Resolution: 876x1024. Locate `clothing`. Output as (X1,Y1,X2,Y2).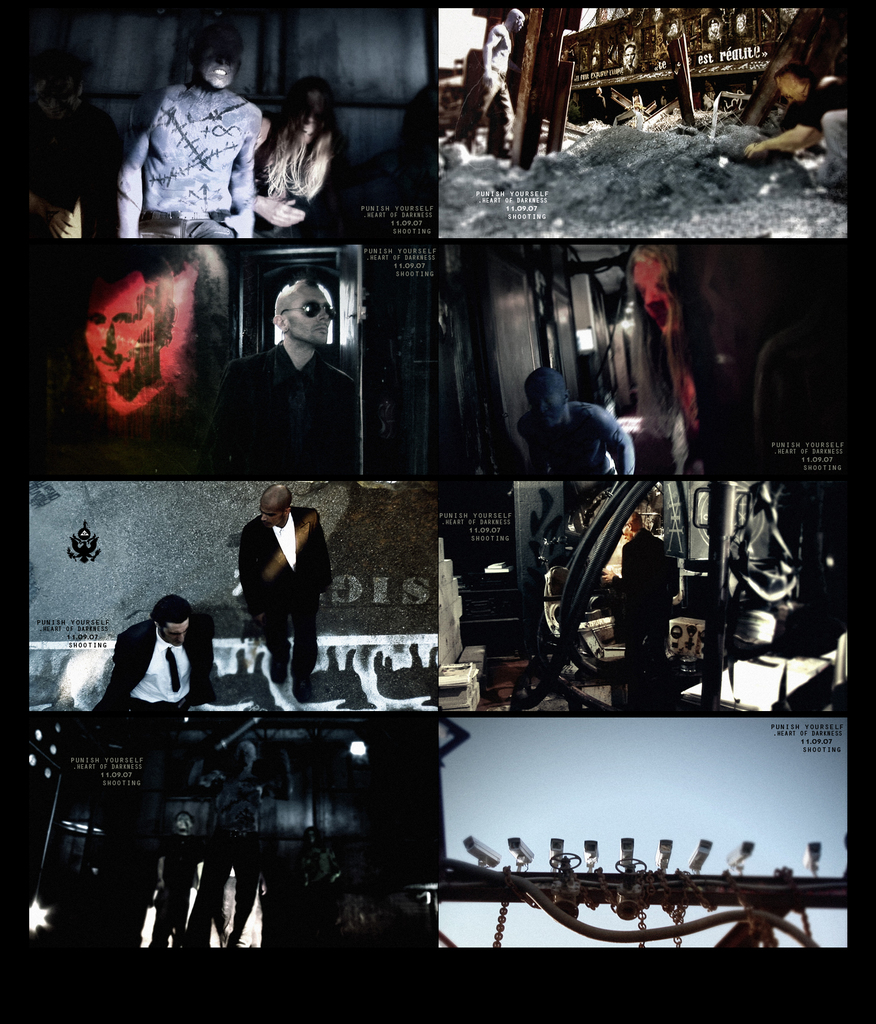
(110,622,218,719).
